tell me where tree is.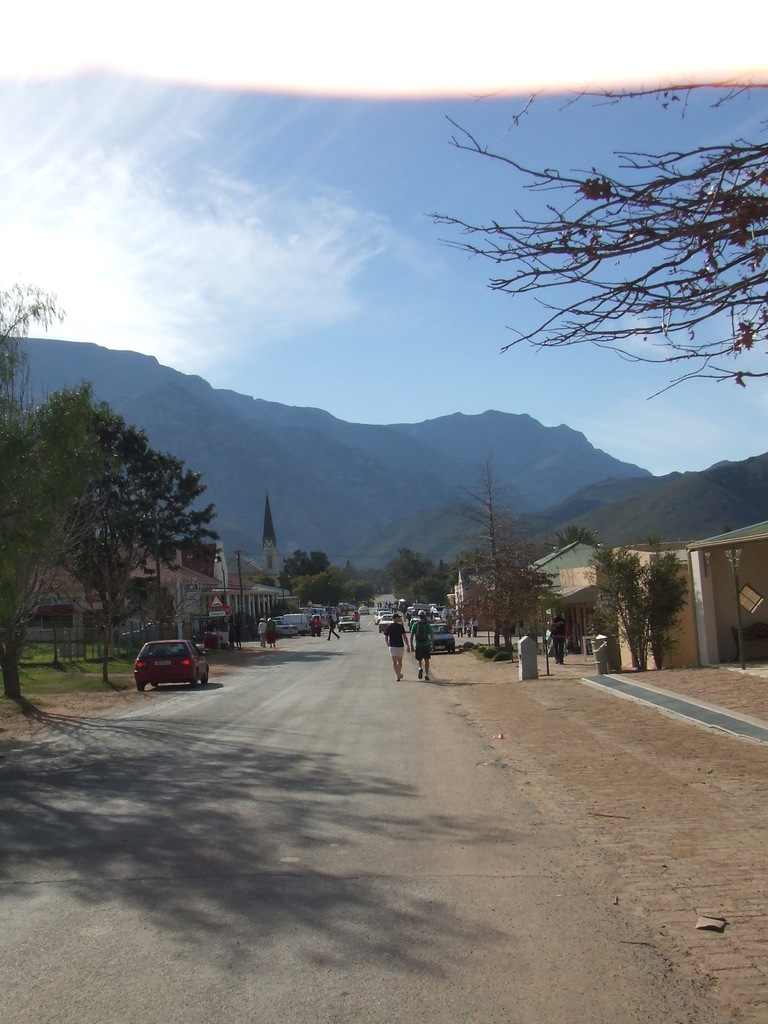
tree is at [637,550,691,671].
